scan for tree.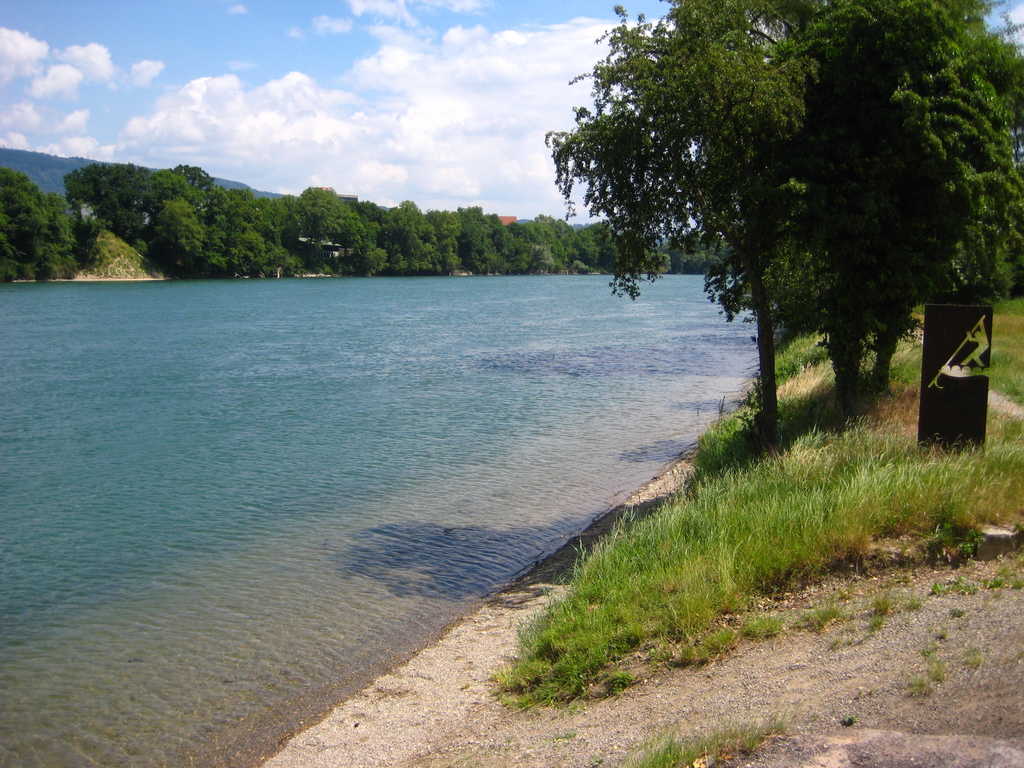
Scan result: select_region(889, 0, 1023, 301).
